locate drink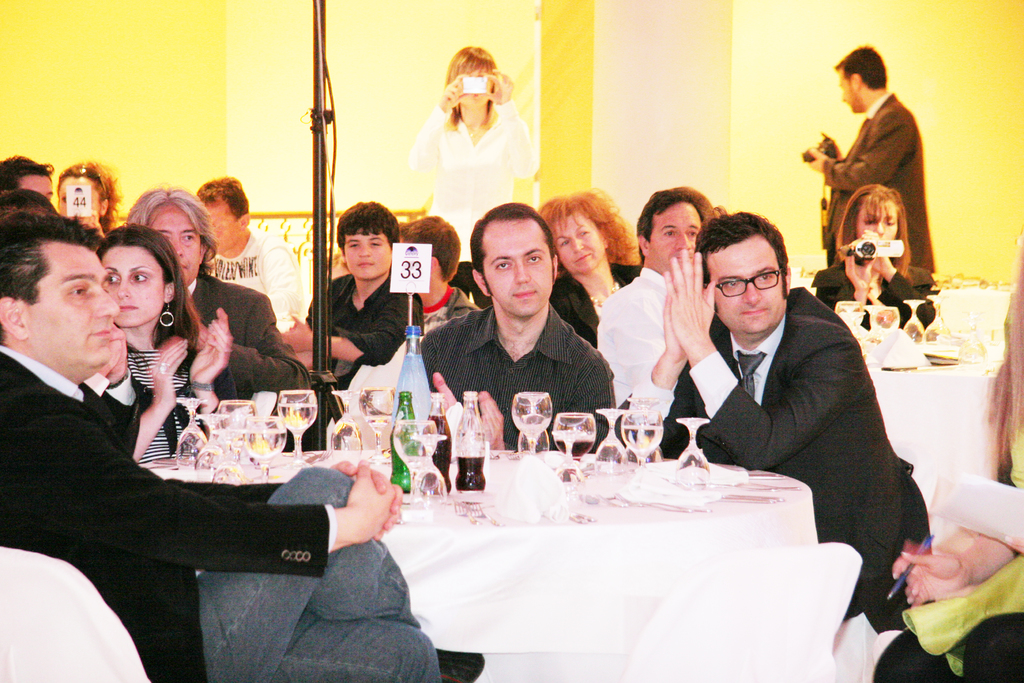
pyautogui.locateOnScreen(458, 453, 486, 488)
